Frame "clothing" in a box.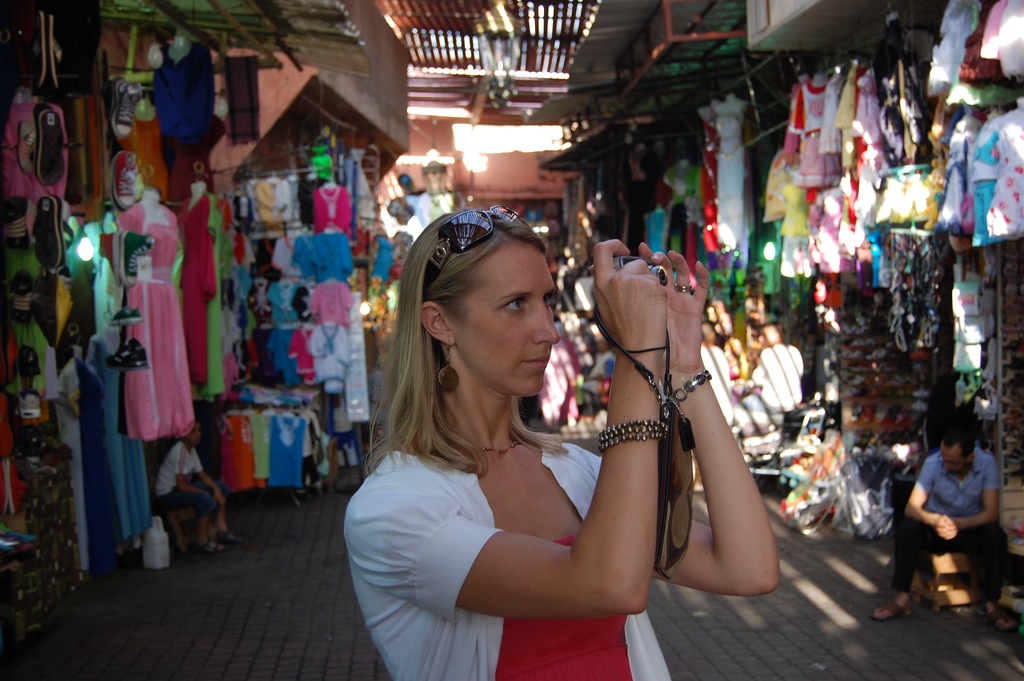
locate(156, 42, 207, 142).
